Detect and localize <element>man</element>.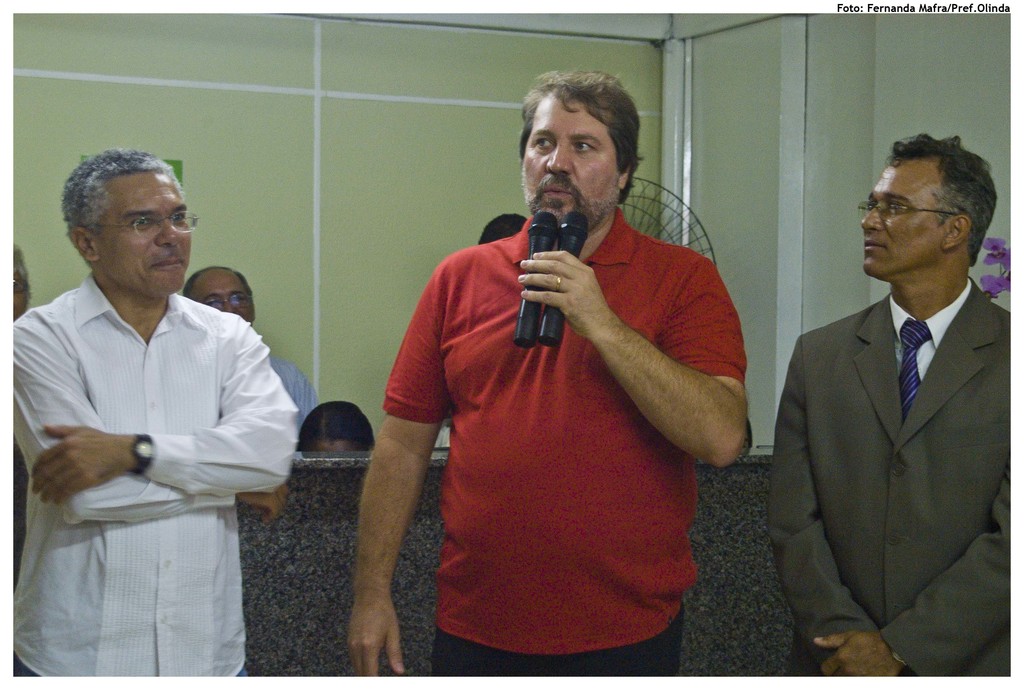
Localized at bbox=(9, 138, 304, 673).
